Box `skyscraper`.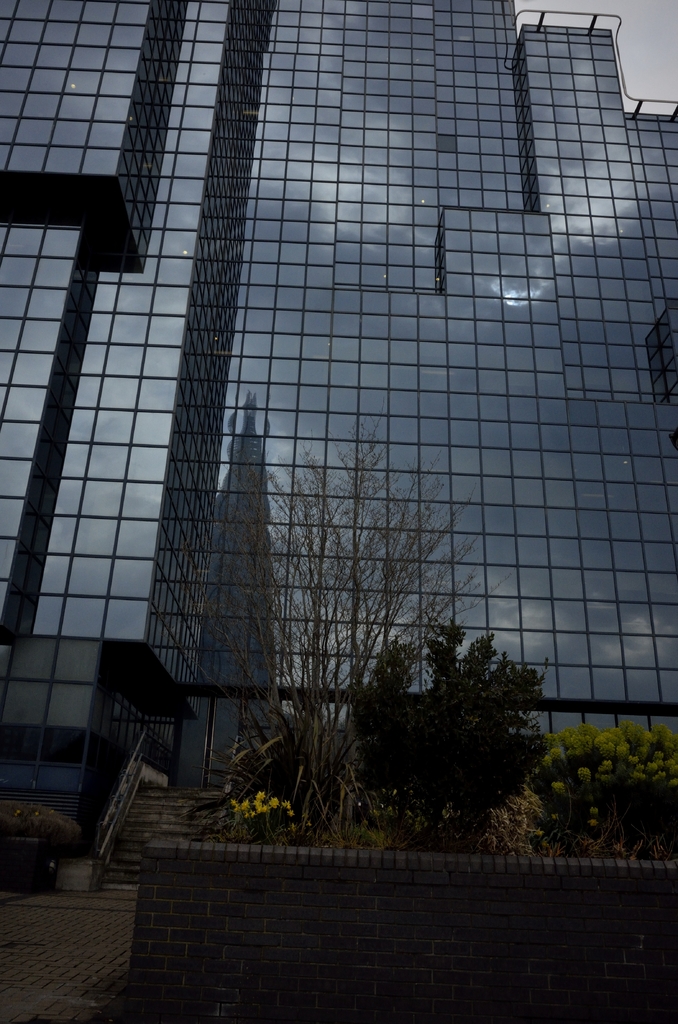
l=60, t=7, r=666, b=558.
